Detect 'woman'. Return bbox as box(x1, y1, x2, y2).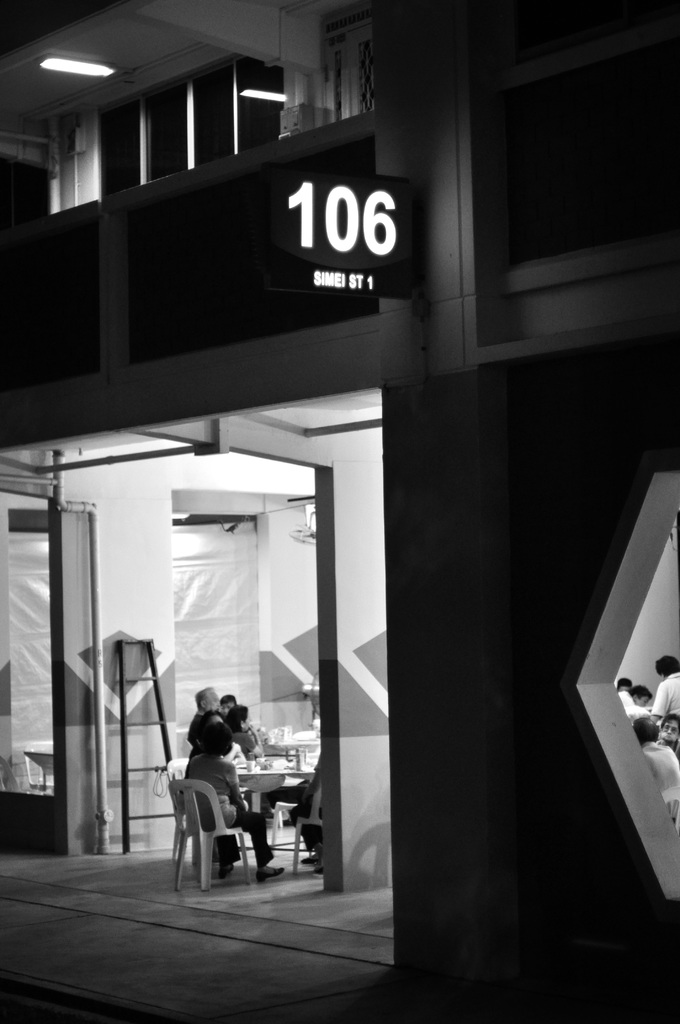
box(190, 720, 283, 877).
